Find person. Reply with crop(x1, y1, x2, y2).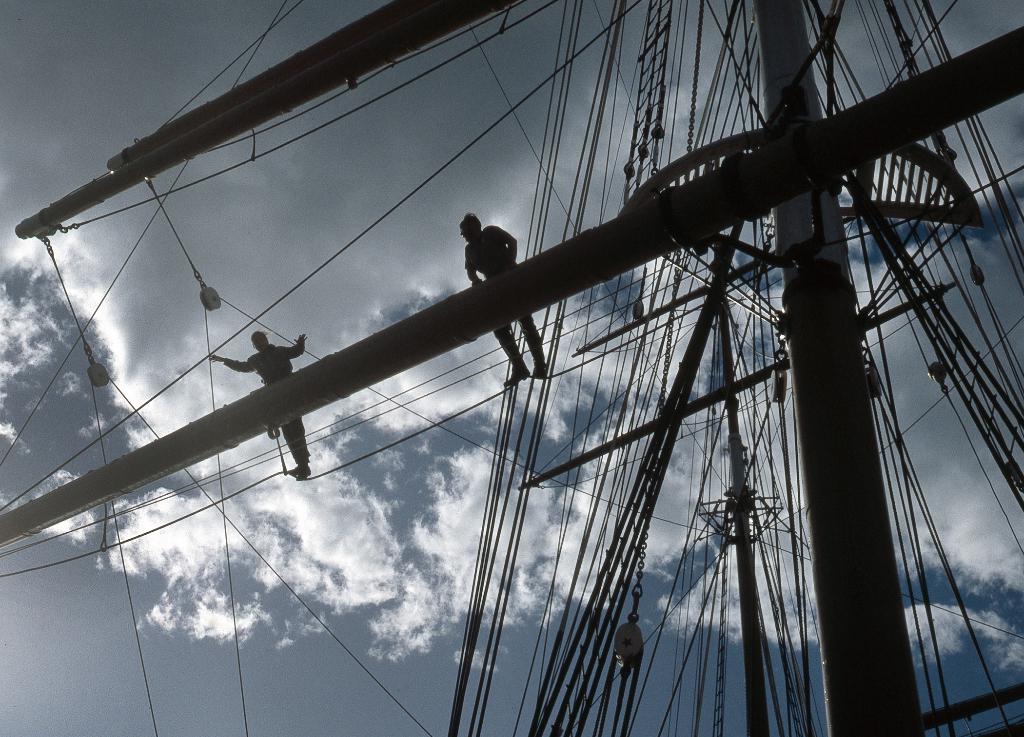
crop(465, 210, 550, 388).
